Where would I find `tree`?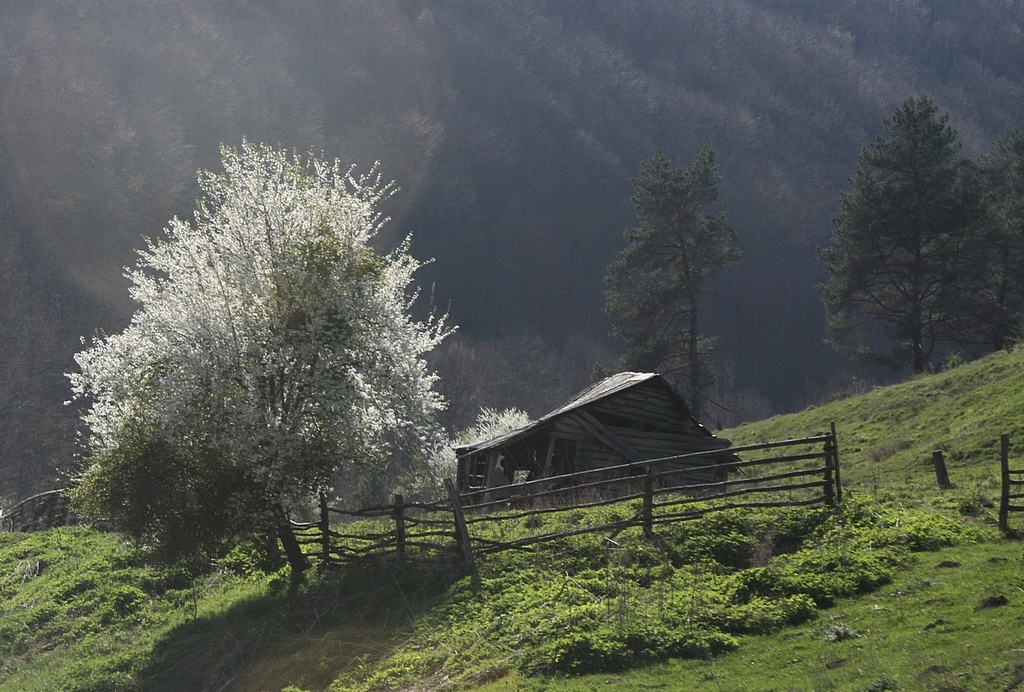
At Rect(950, 115, 1023, 335).
